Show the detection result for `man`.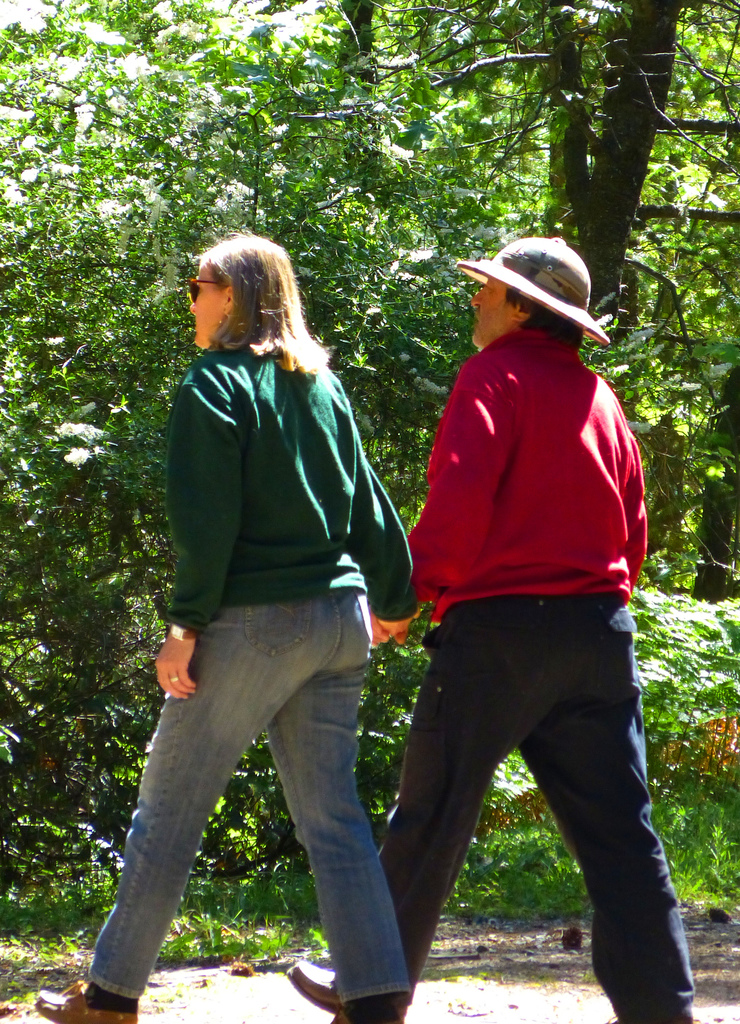
box(323, 163, 687, 1007).
